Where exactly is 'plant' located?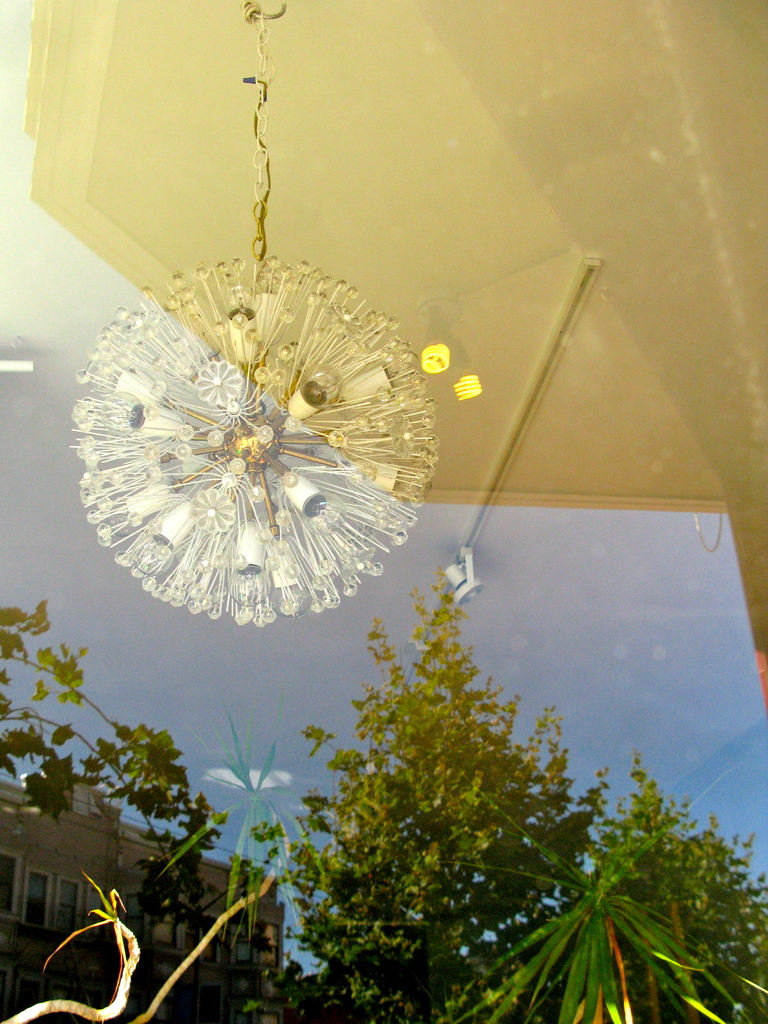
Its bounding box is {"left": 0, "top": 587, "right": 203, "bottom": 935}.
